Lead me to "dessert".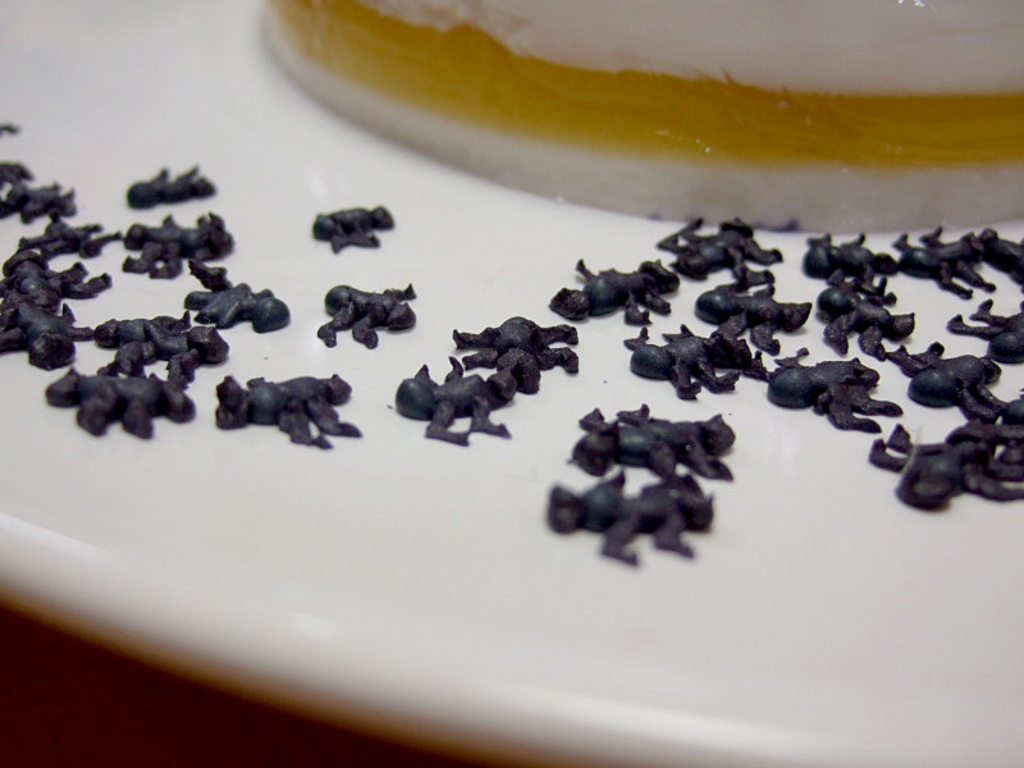
Lead to x1=463 y1=312 x2=588 y2=383.
